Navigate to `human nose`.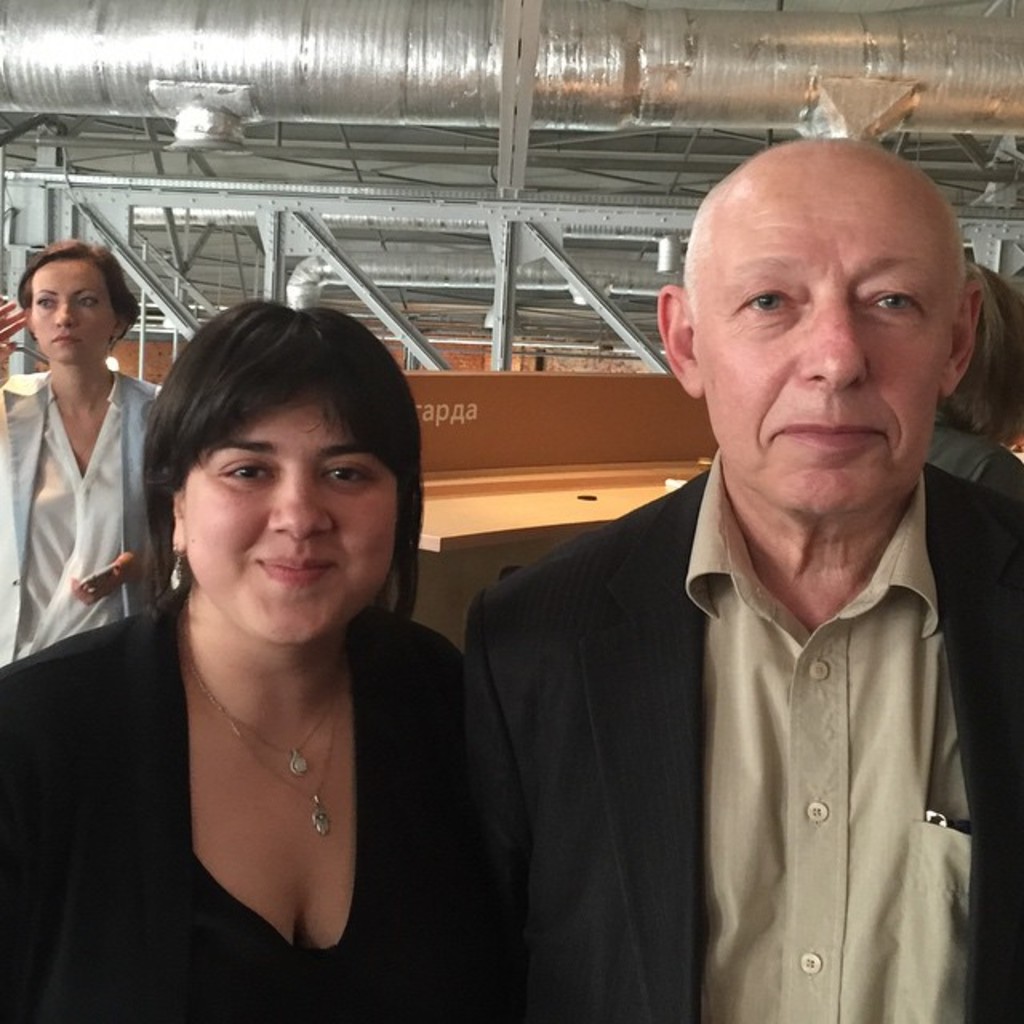
Navigation target: <region>269, 475, 338, 541</region>.
